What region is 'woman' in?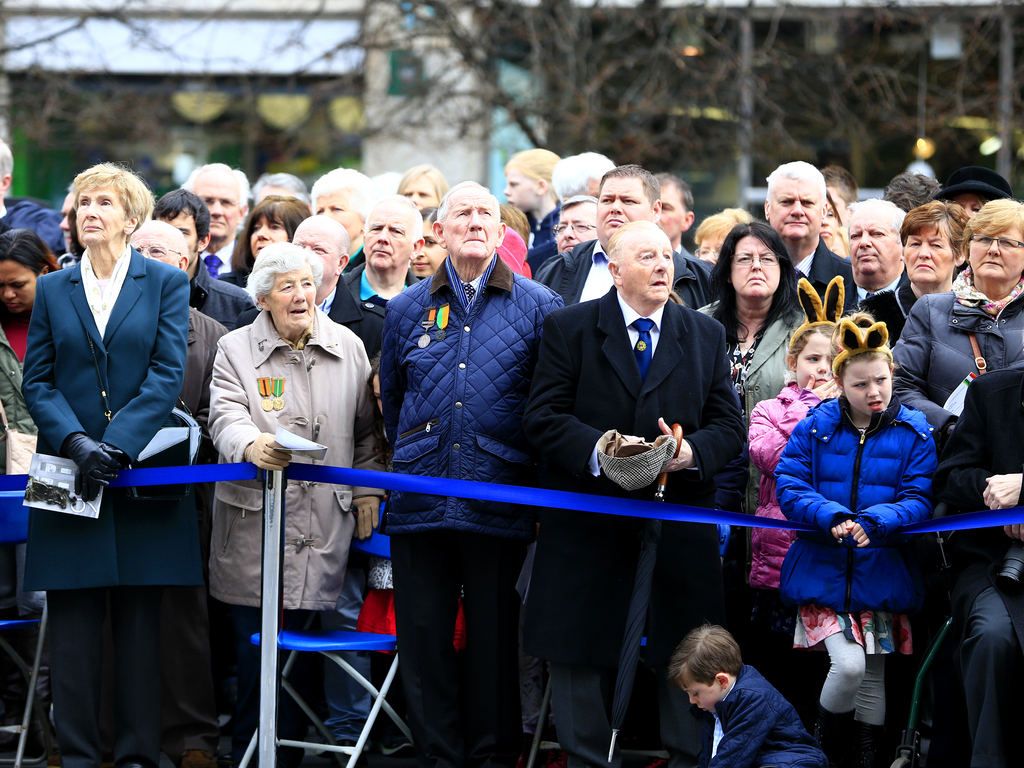
select_region(28, 145, 205, 753).
